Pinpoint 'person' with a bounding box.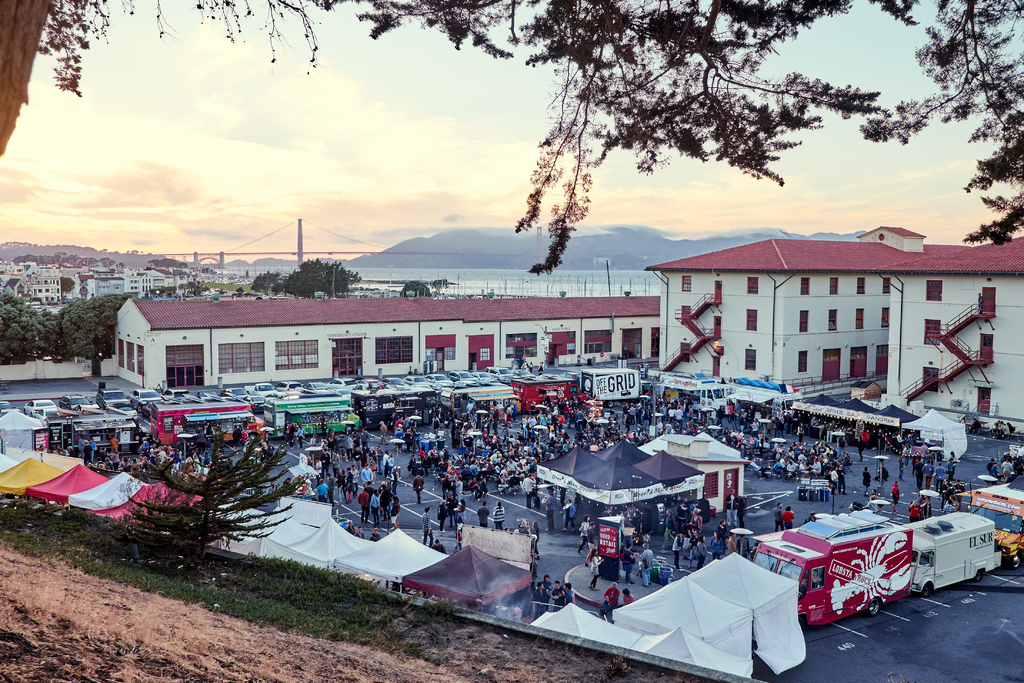
BBox(915, 438, 950, 484).
